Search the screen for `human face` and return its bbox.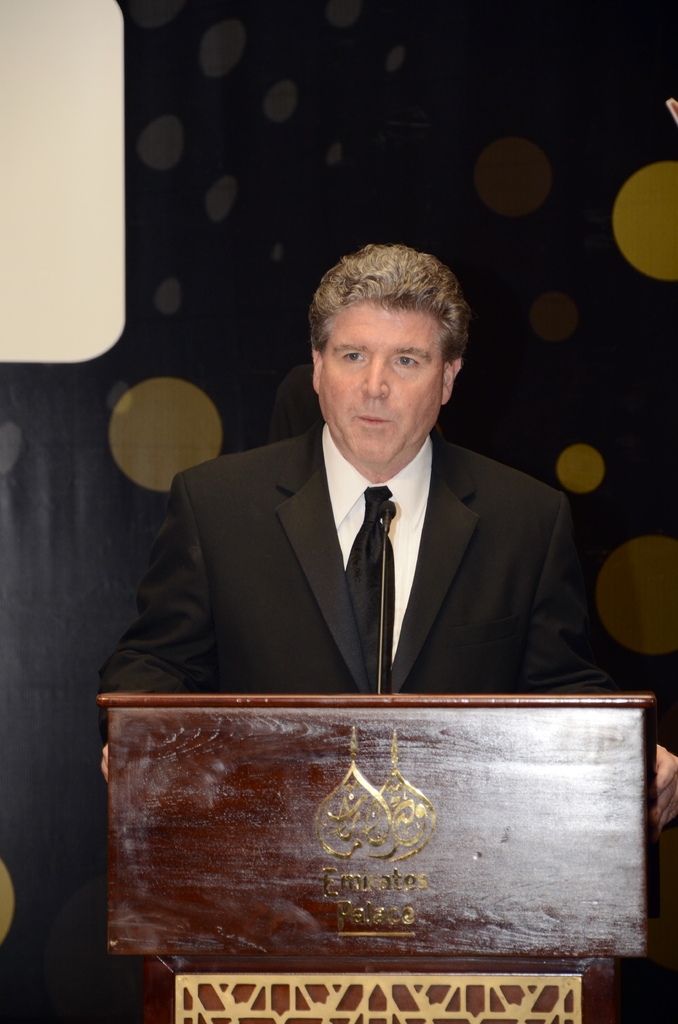
Found: pyautogui.locateOnScreen(323, 309, 444, 461).
